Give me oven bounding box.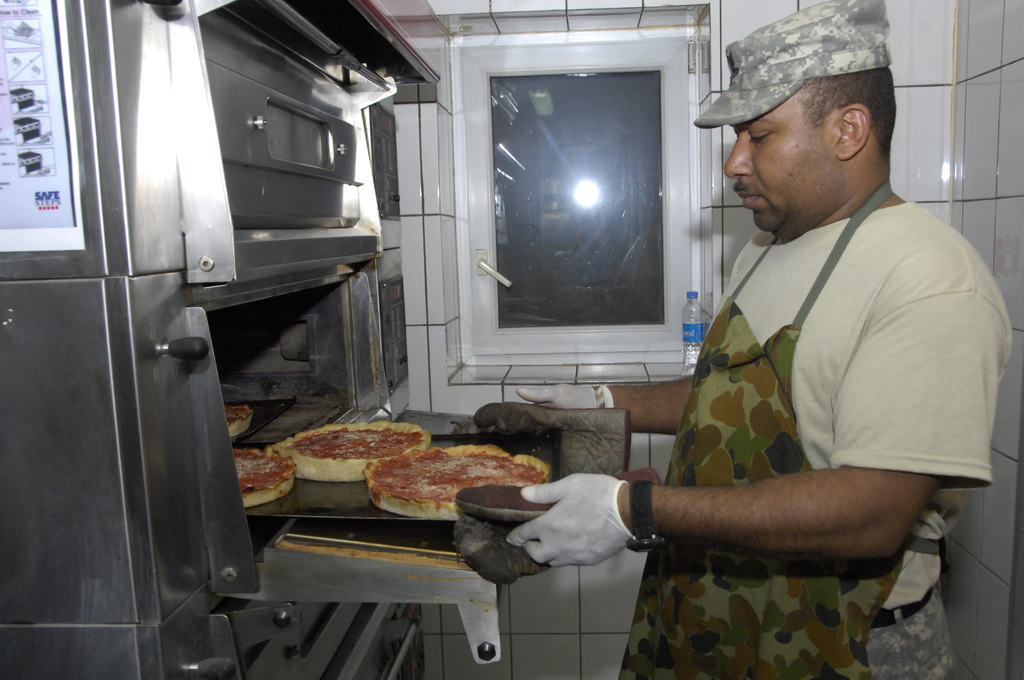
pyautogui.locateOnScreen(65, 81, 595, 631).
